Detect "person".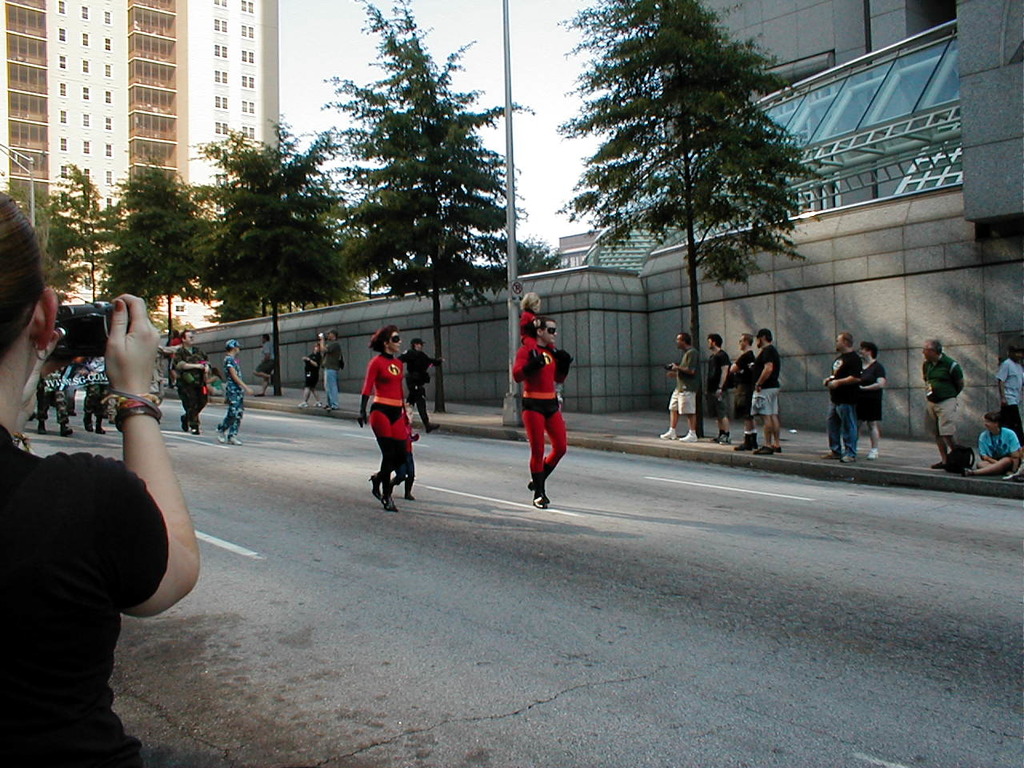
Detected at bbox=[726, 336, 758, 454].
